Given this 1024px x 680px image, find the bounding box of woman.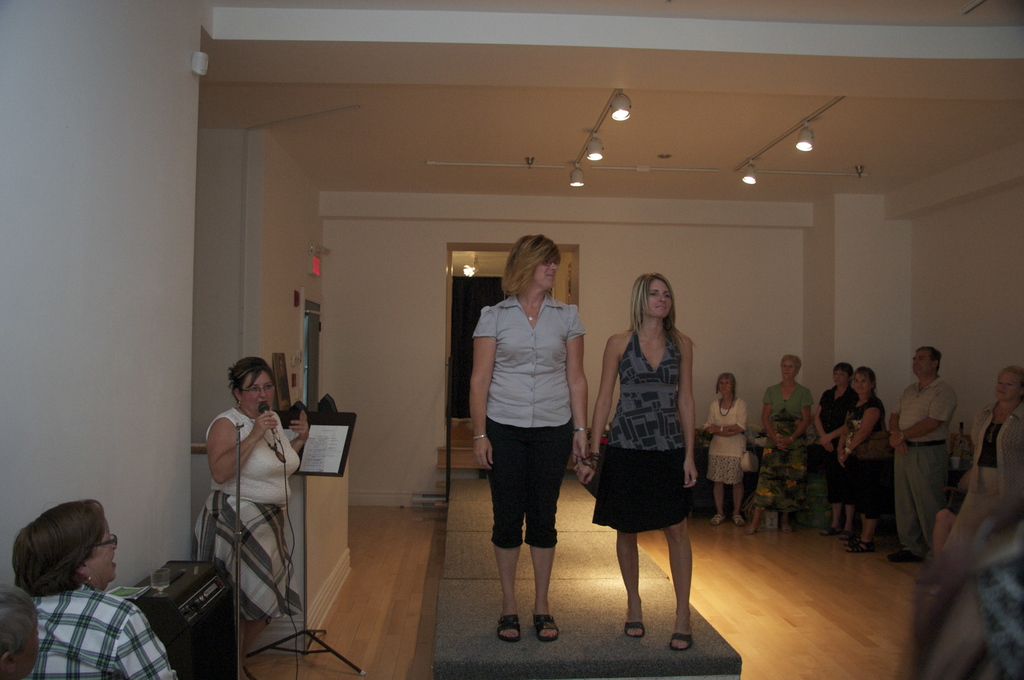
pyautogui.locateOnScreen(468, 228, 604, 640).
